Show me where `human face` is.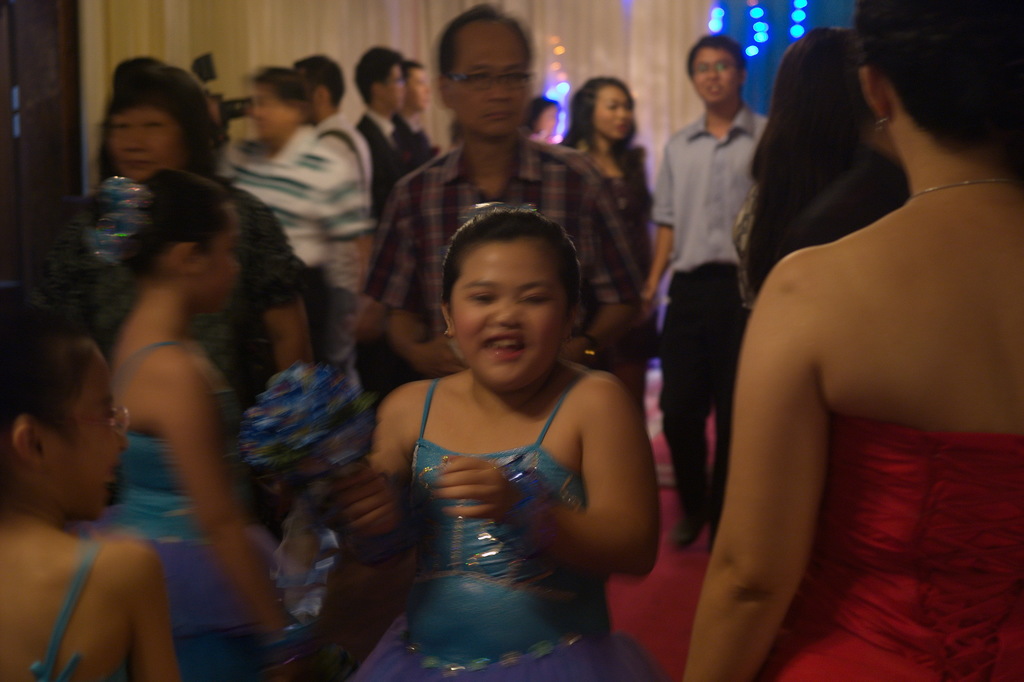
`human face` is at crop(687, 49, 737, 111).
